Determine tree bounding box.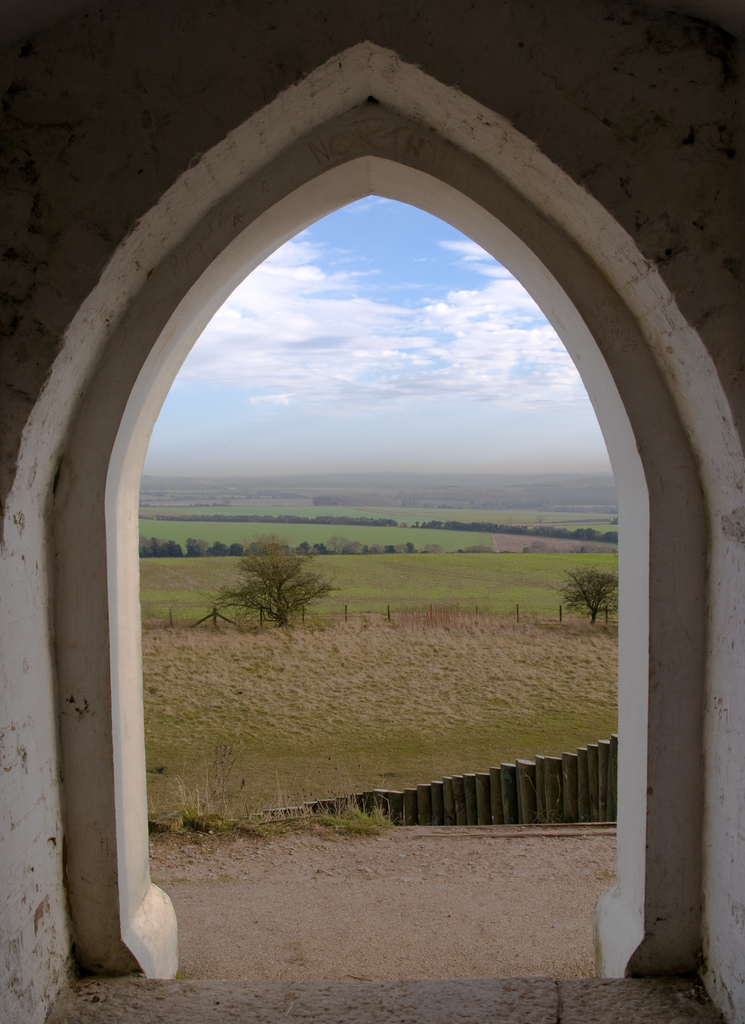
Determined: [x1=566, y1=572, x2=618, y2=624].
